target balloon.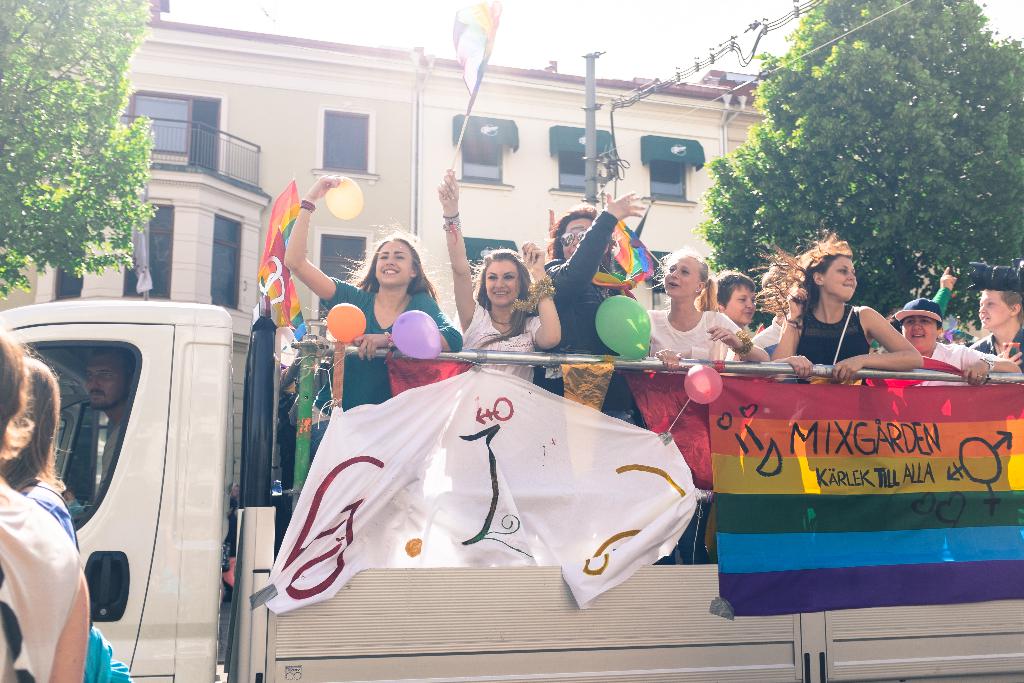
Target region: BBox(325, 173, 364, 219).
